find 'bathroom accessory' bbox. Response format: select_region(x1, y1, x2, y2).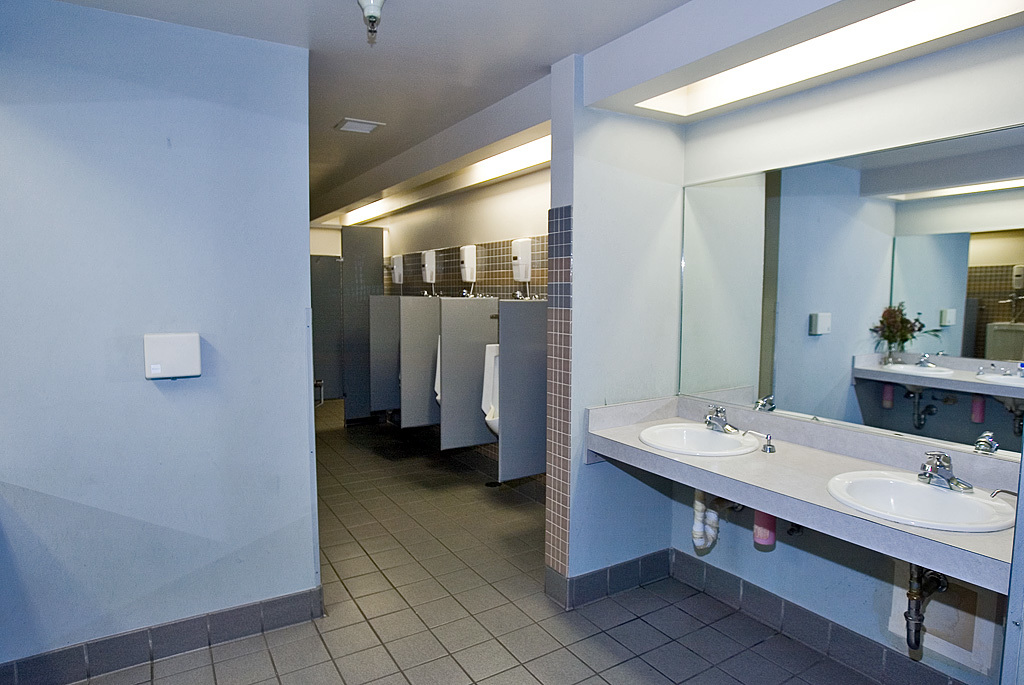
select_region(420, 287, 442, 298).
